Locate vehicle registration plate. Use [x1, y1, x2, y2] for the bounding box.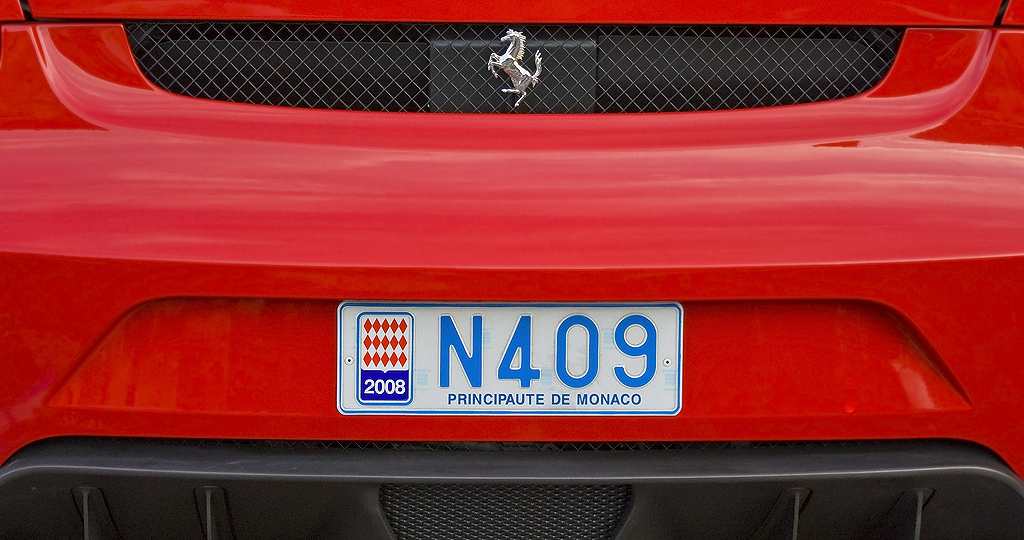
[327, 287, 696, 429].
